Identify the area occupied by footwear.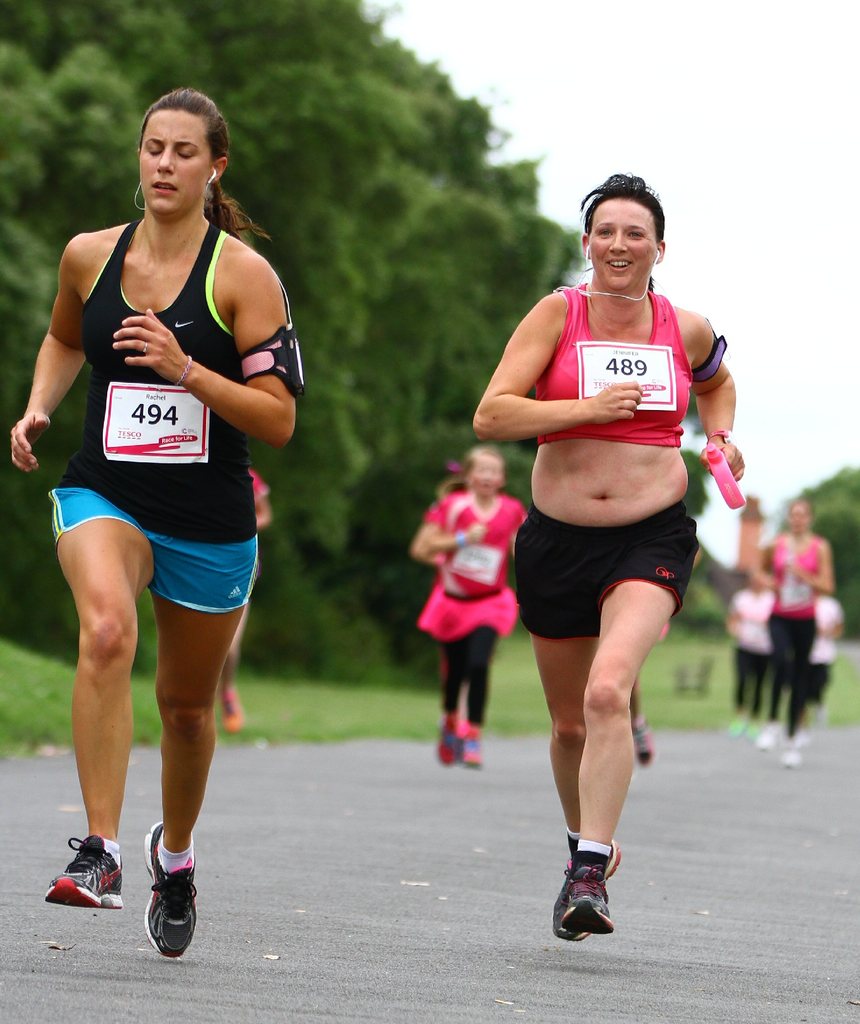
Area: [145,822,199,961].
